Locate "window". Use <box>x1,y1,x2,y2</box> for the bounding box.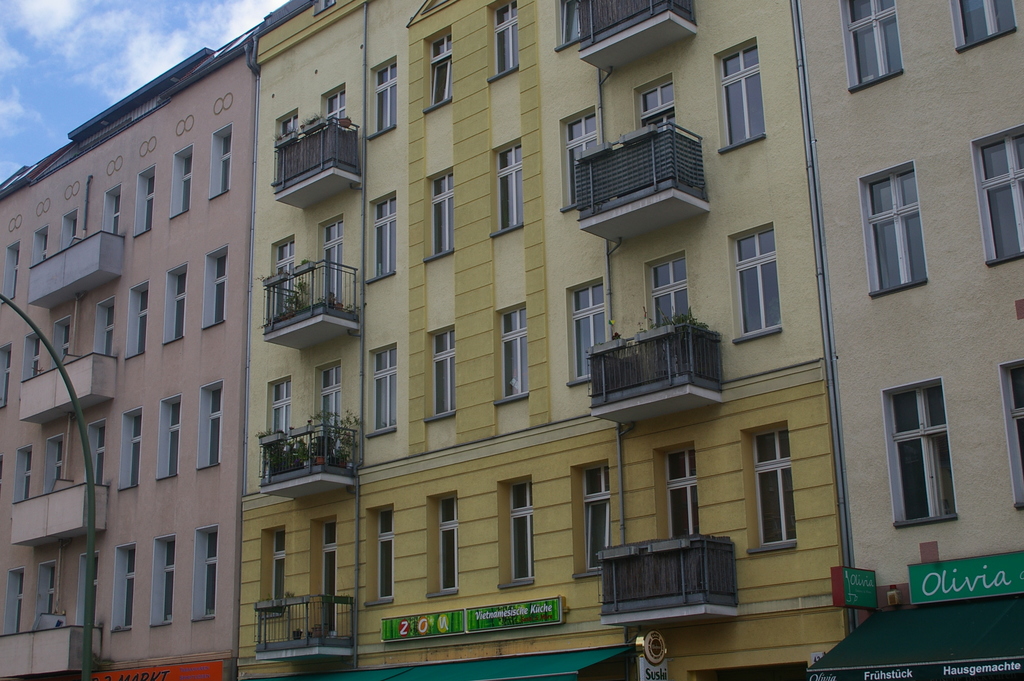
<box>275,112,300,146</box>.
